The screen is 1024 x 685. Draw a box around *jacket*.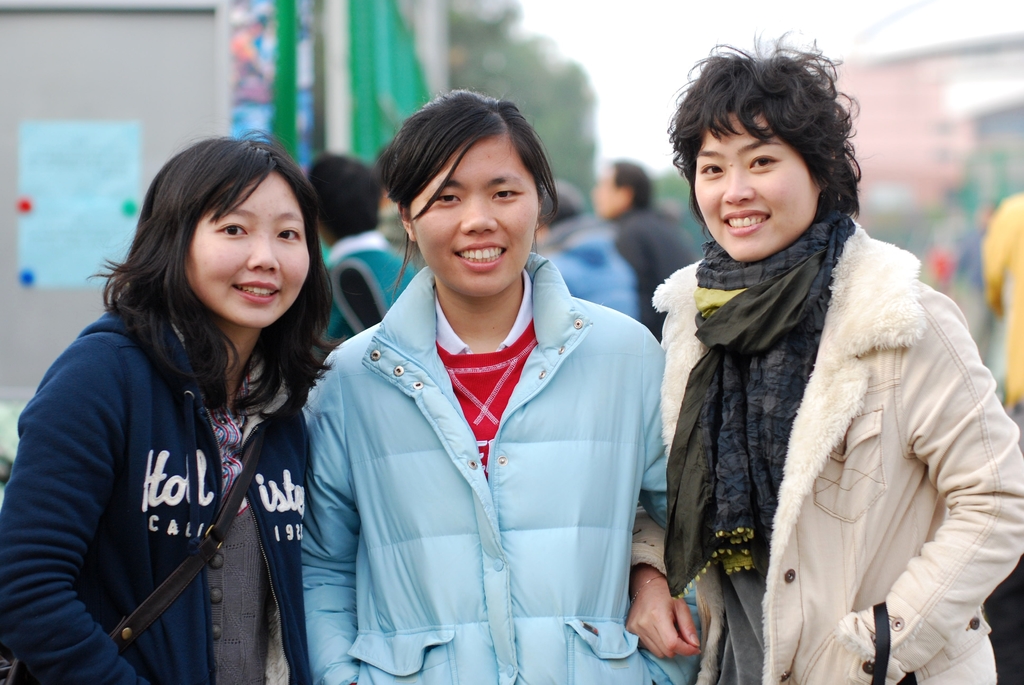
(x1=646, y1=216, x2=1023, y2=684).
